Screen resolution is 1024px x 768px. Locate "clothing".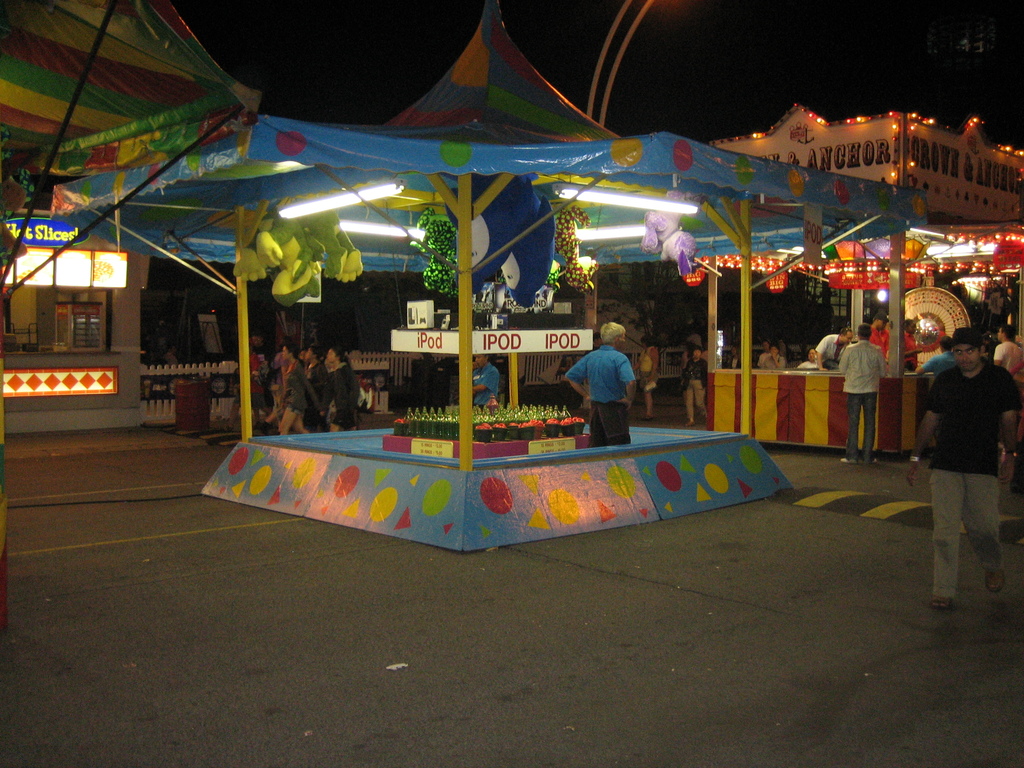
<region>676, 352, 703, 428</region>.
